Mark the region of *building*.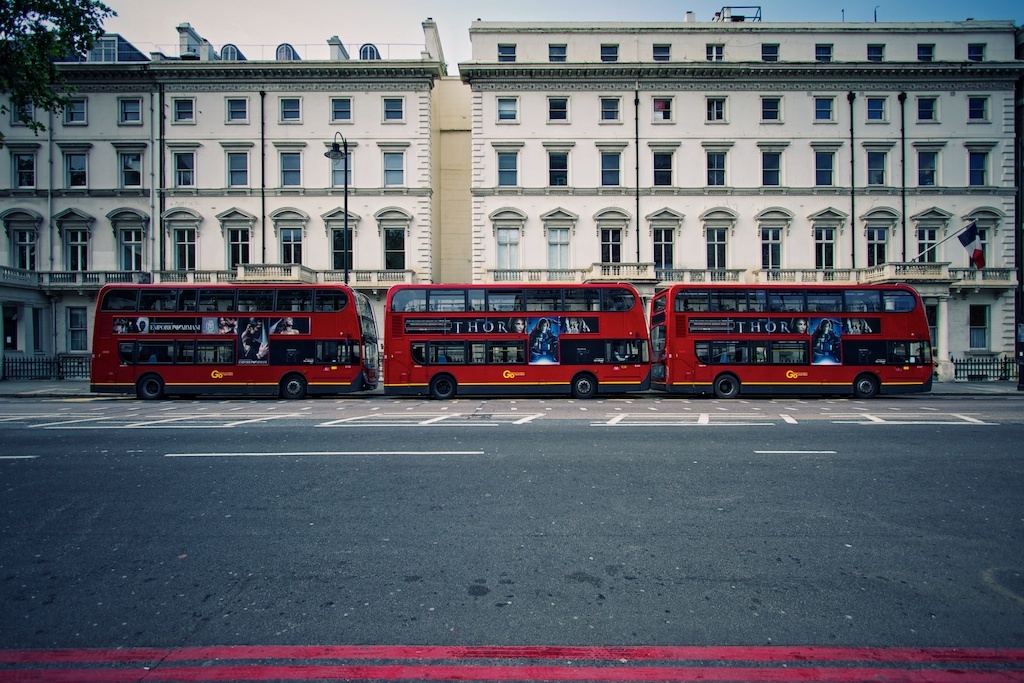
Region: BBox(0, 17, 1023, 383).
